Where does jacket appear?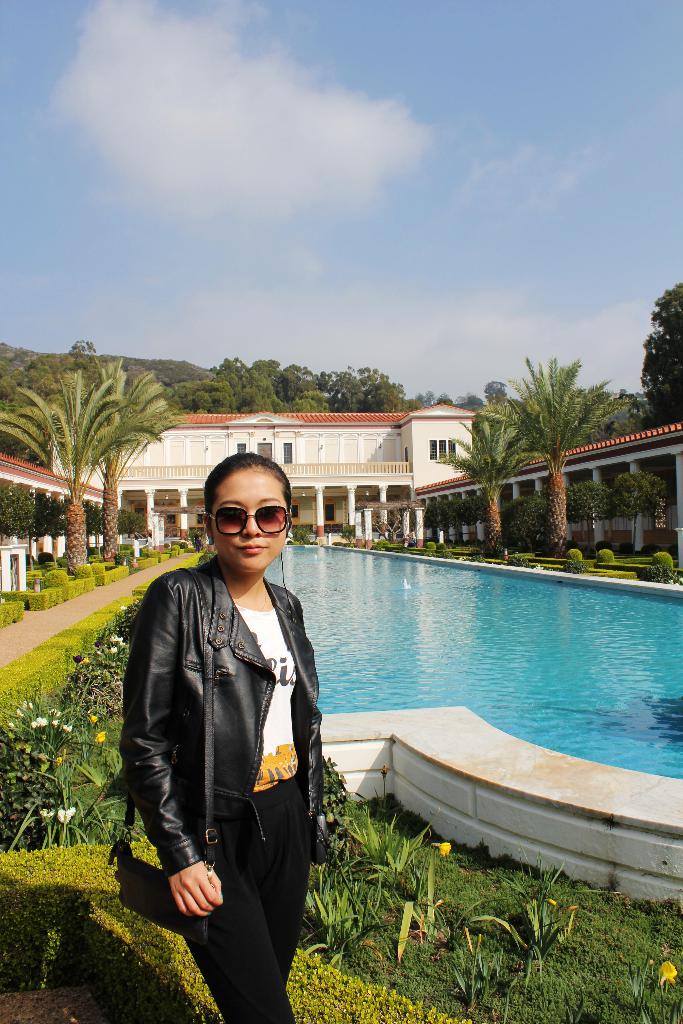
Appears at bbox=[133, 526, 329, 897].
